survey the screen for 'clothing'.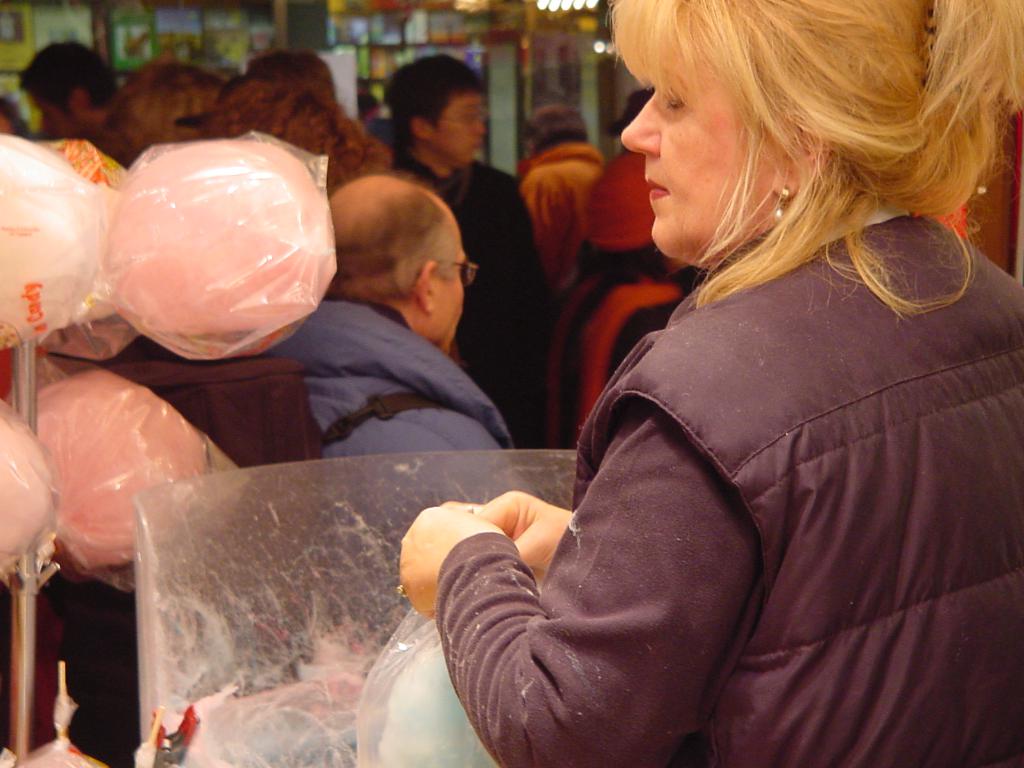
Survey found: Rect(547, 274, 690, 450).
